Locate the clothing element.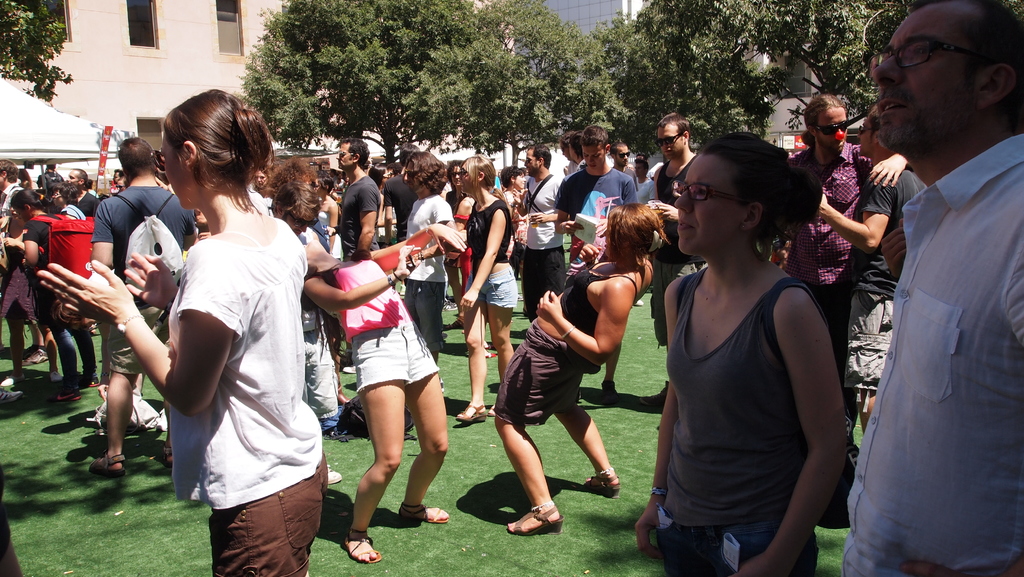
Element bbox: 826,127,1020,576.
